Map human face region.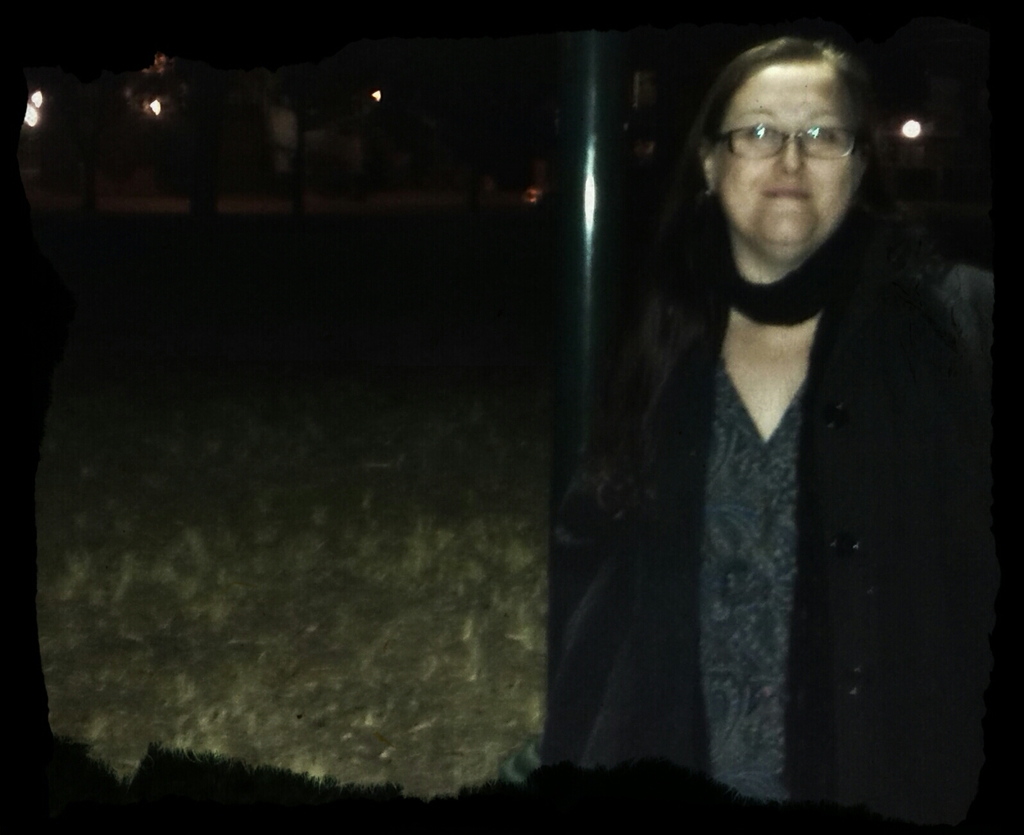
Mapped to rect(713, 62, 860, 257).
